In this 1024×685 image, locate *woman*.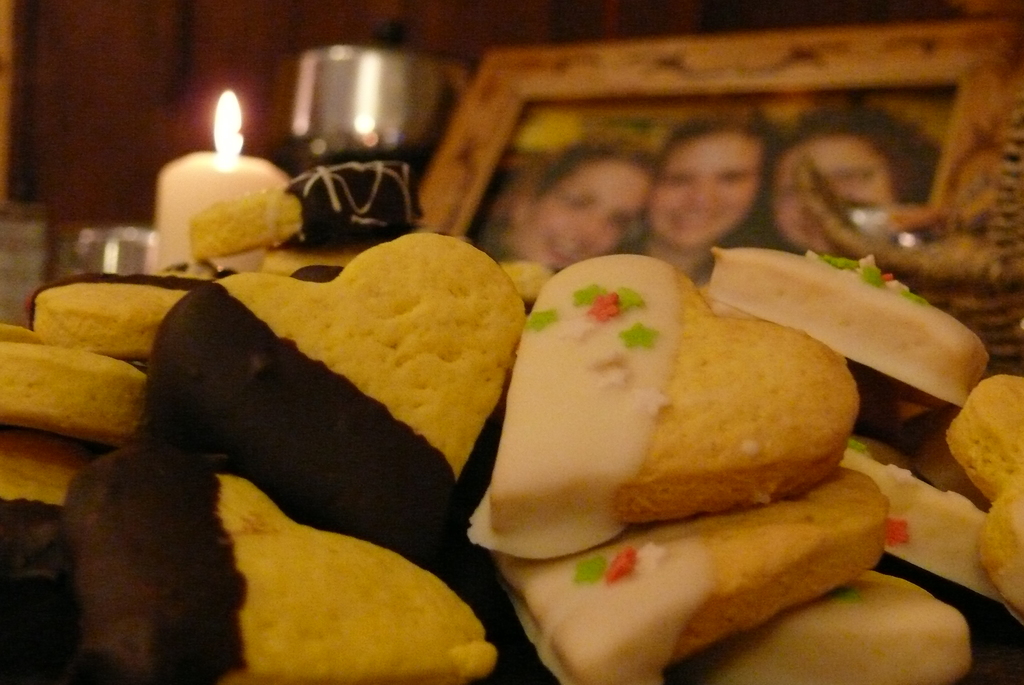
Bounding box: BBox(757, 97, 941, 256).
